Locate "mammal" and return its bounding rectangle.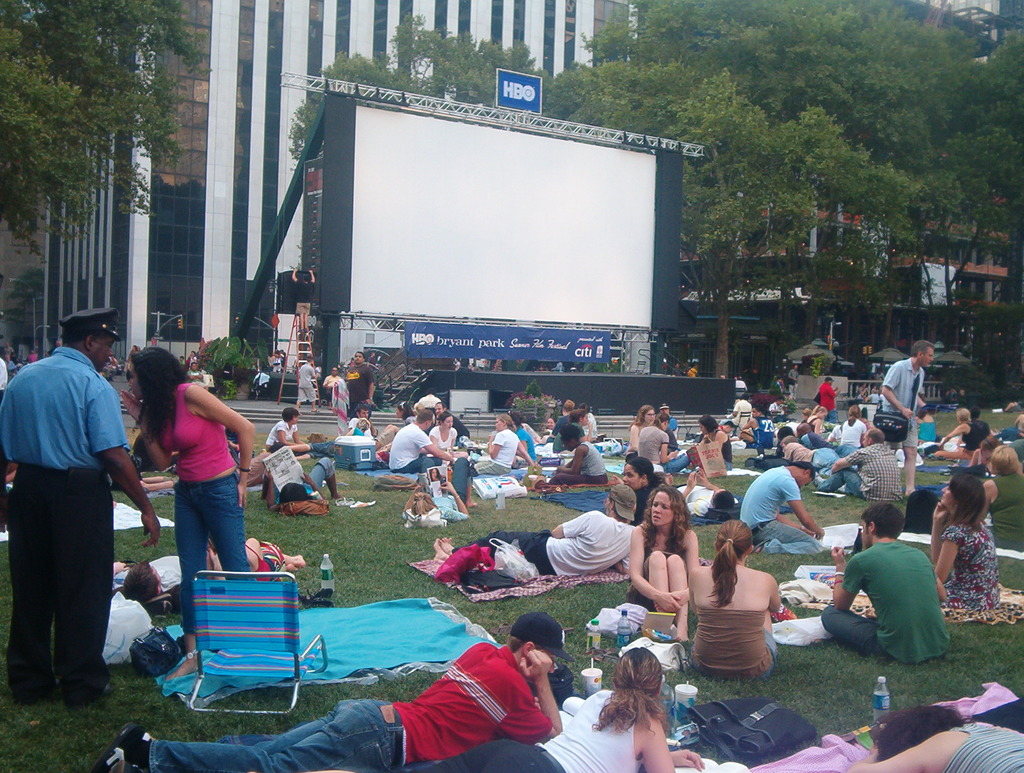
{"left": 295, "top": 352, "right": 317, "bottom": 405}.
